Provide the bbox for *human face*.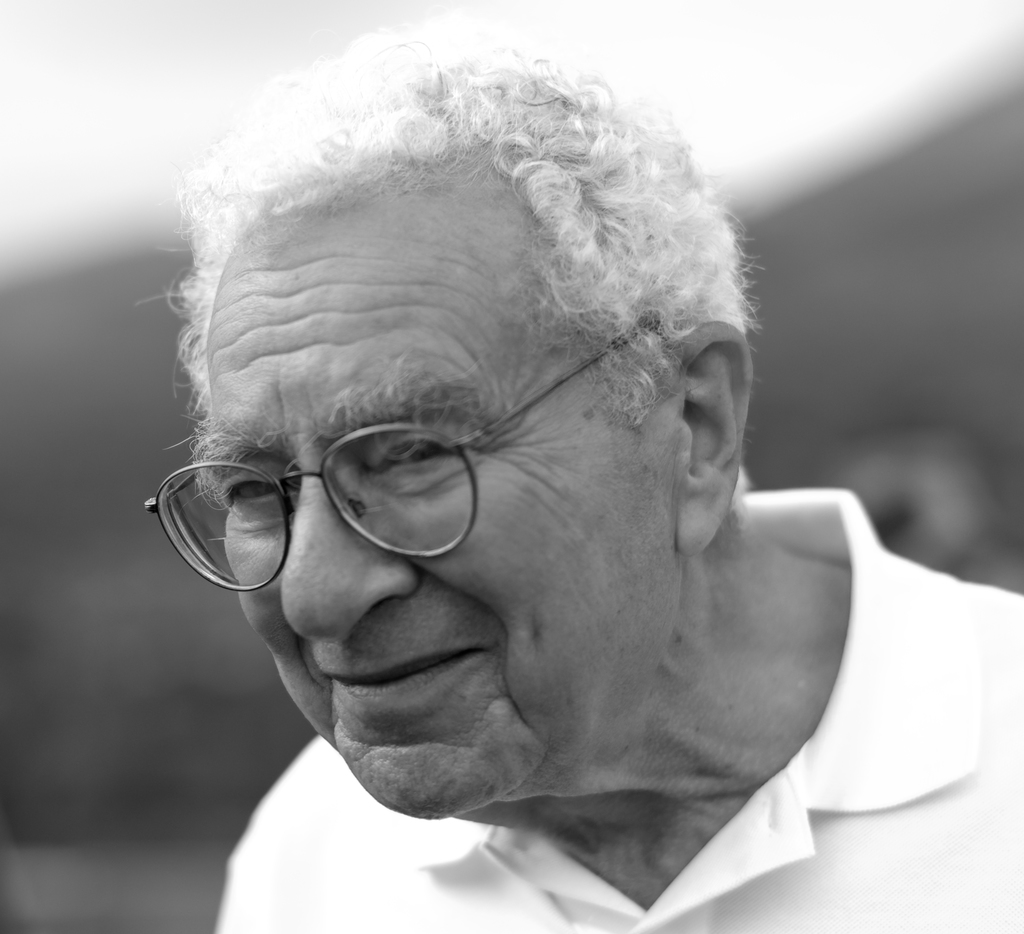
177/185/687/824.
